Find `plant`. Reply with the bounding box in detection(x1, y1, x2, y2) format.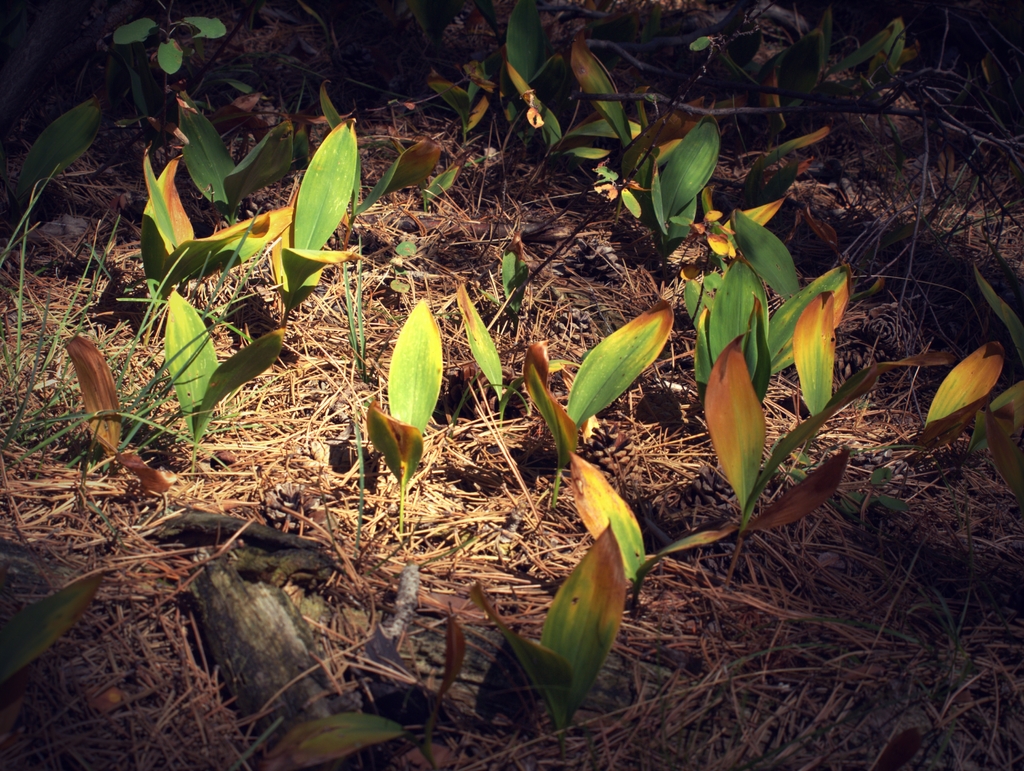
detection(545, 19, 620, 158).
